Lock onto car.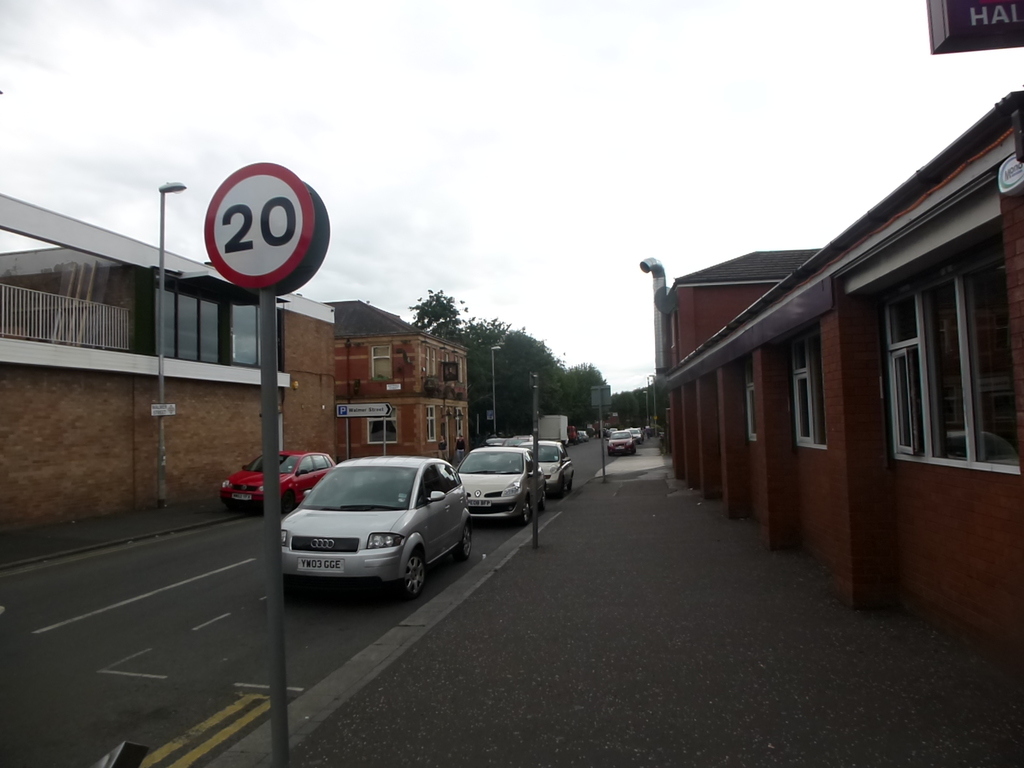
Locked: <bbox>583, 431, 589, 443</bbox>.
